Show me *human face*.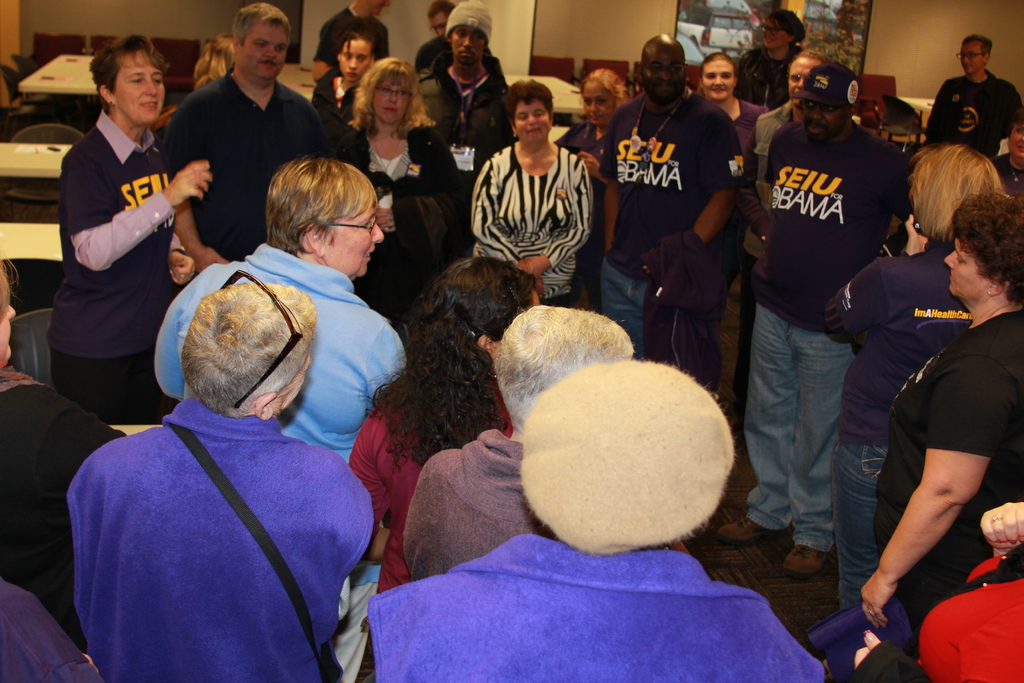
*human face* is here: (left=514, top=102, right=548, bottom=143).
